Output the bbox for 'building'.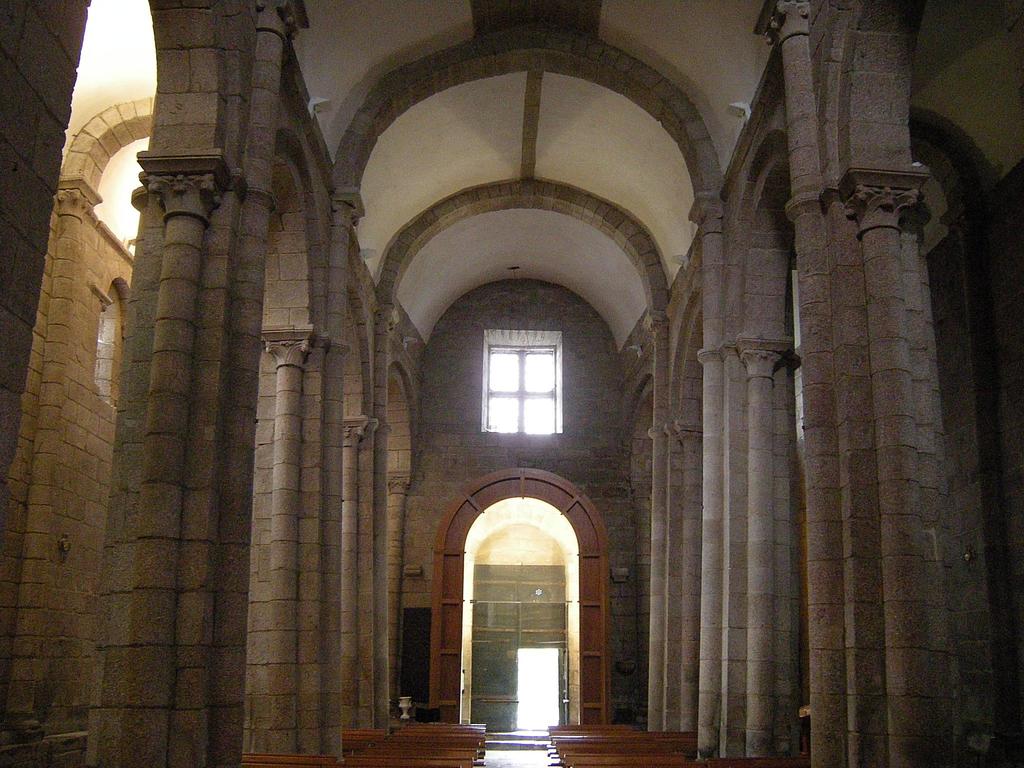
Rect(0, 0, 1023, 767).
